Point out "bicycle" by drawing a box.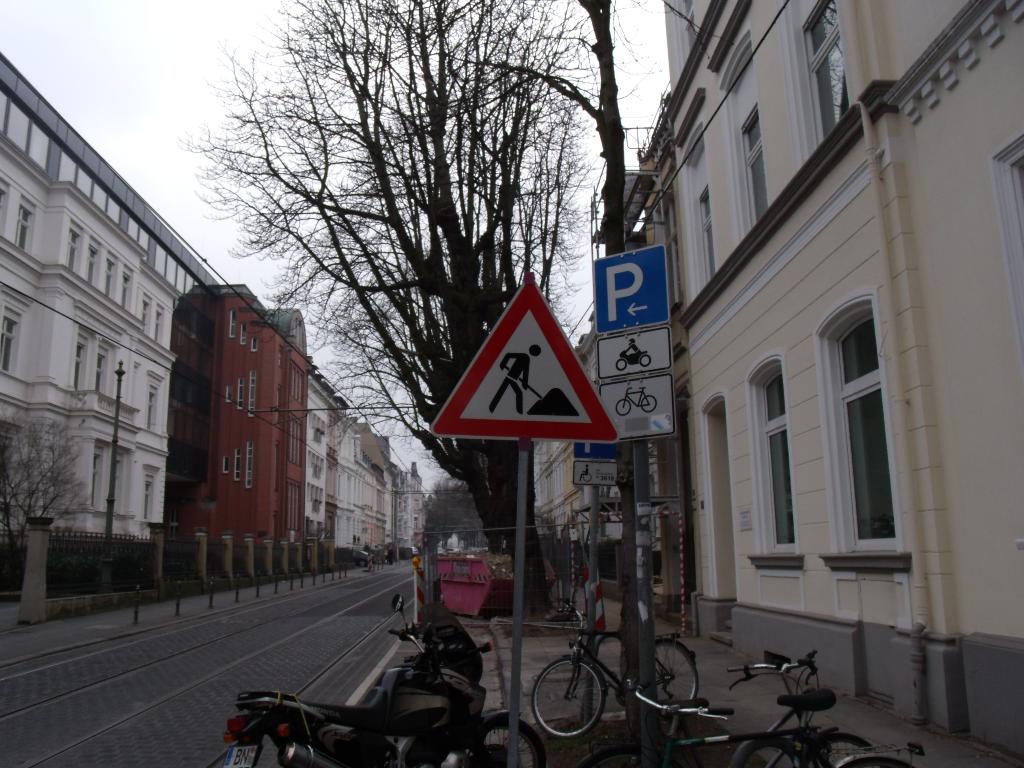
615/384/657/419.
